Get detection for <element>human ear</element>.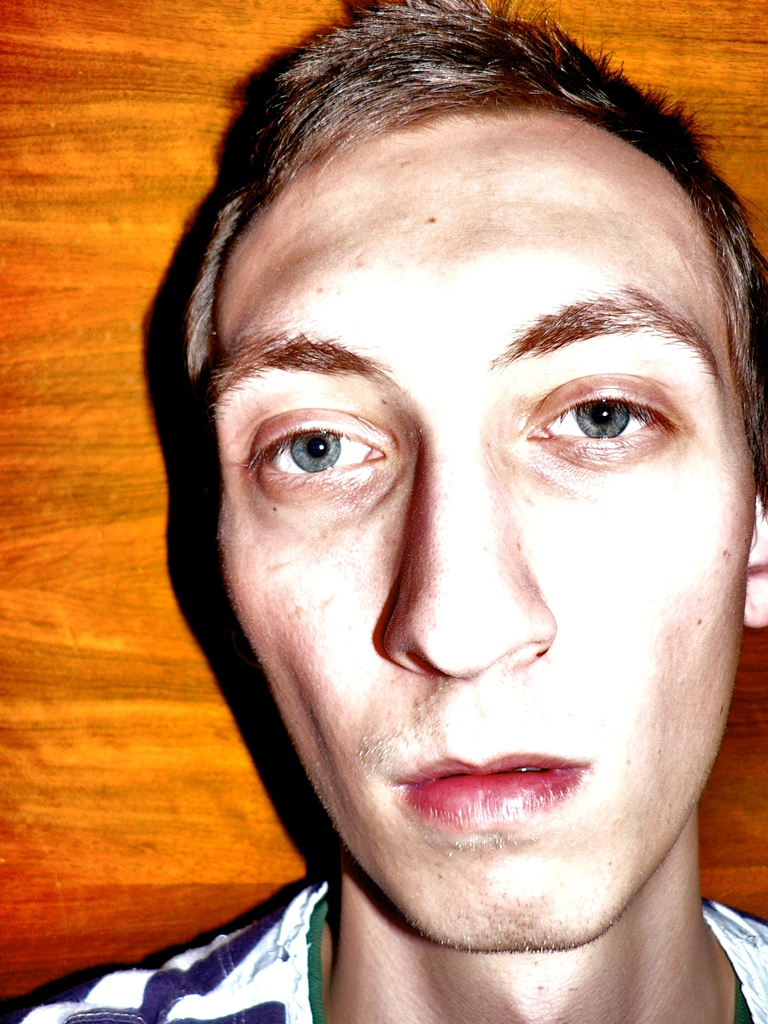
Detection: x1=744 y1=495 x2=767 y2=628.
